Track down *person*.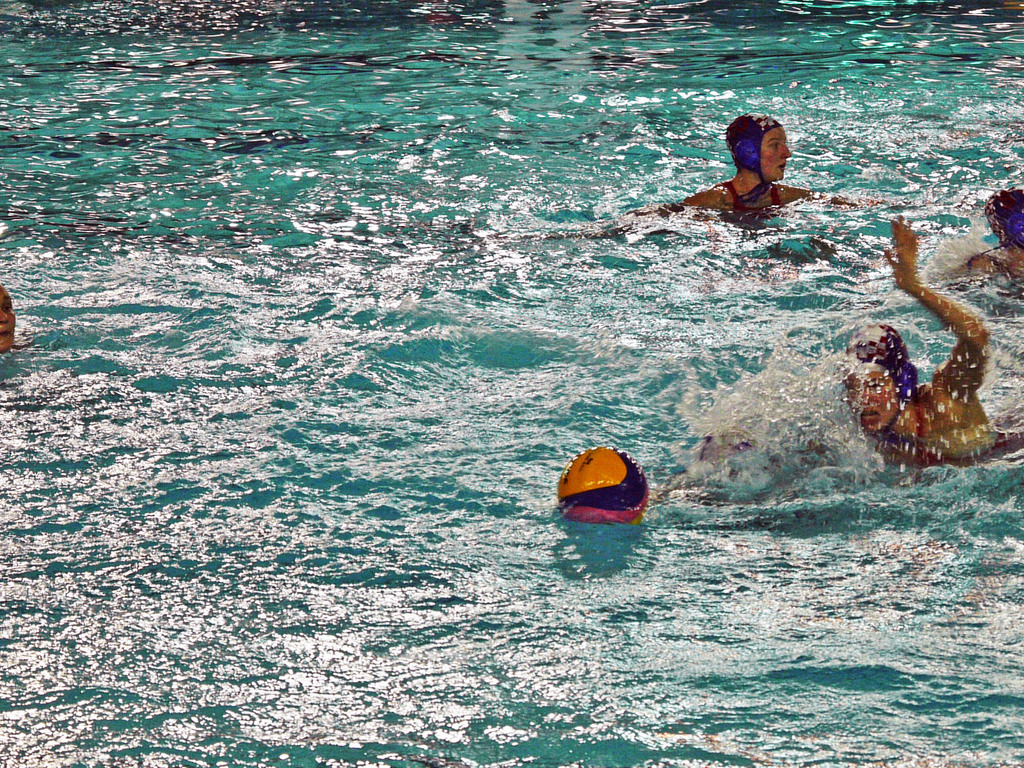
Tracked to bbox=(0, 284, 42, 364).
